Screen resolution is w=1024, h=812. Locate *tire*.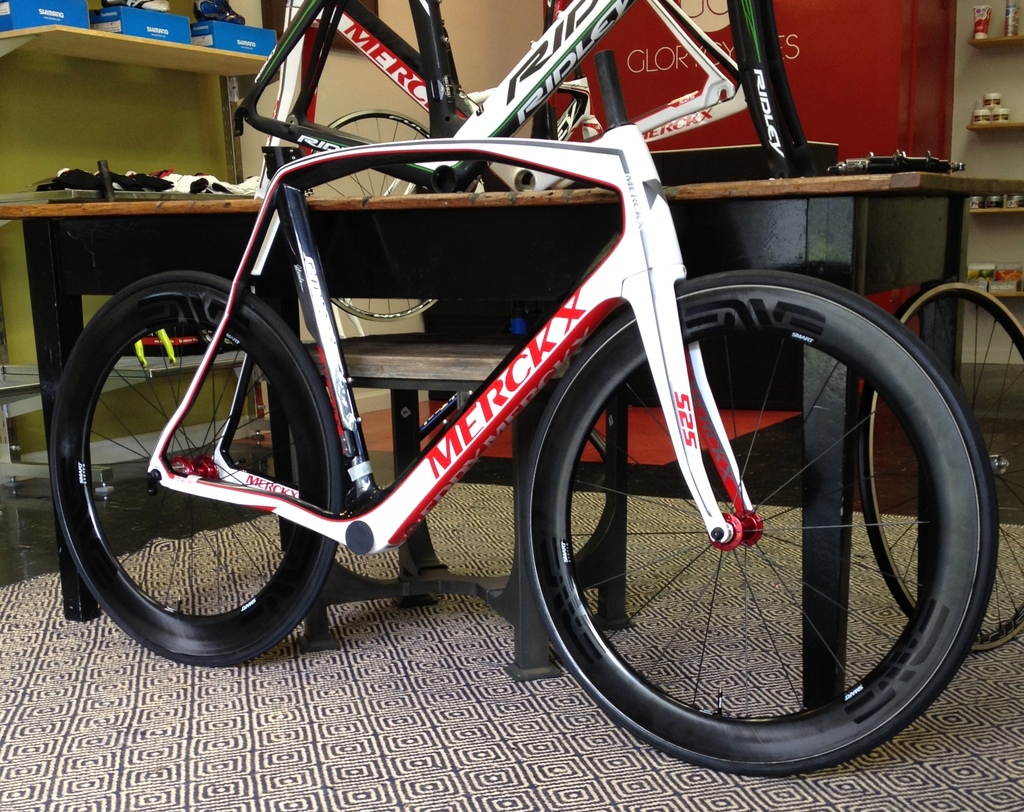
BBox(333, 110, 441, 322).
